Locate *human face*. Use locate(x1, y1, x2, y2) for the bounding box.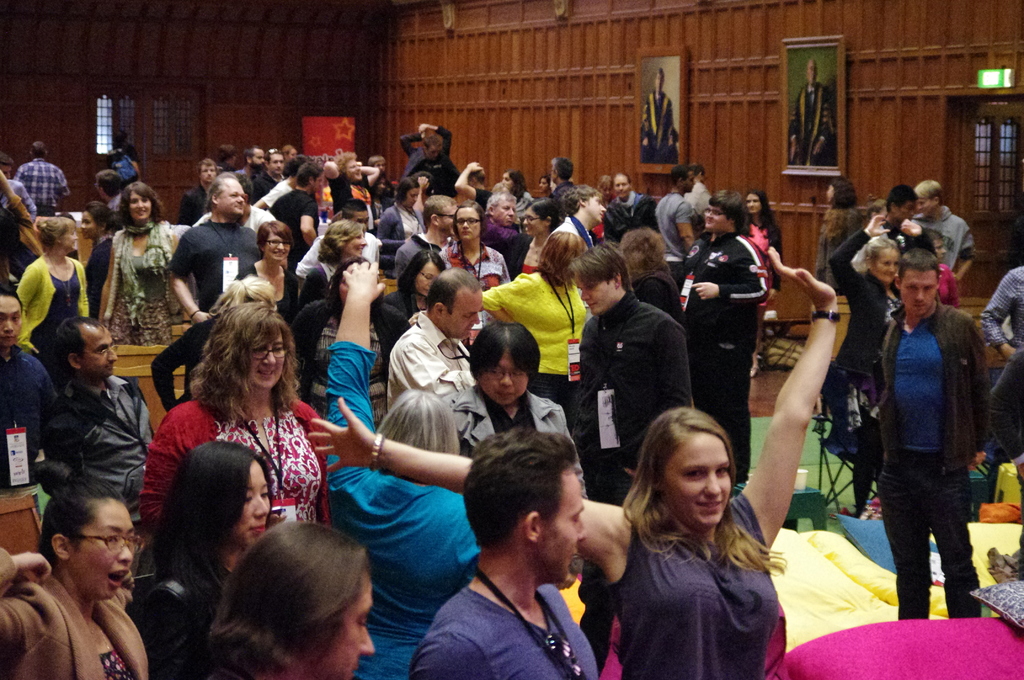
locate(895, 264, 939, 317).
